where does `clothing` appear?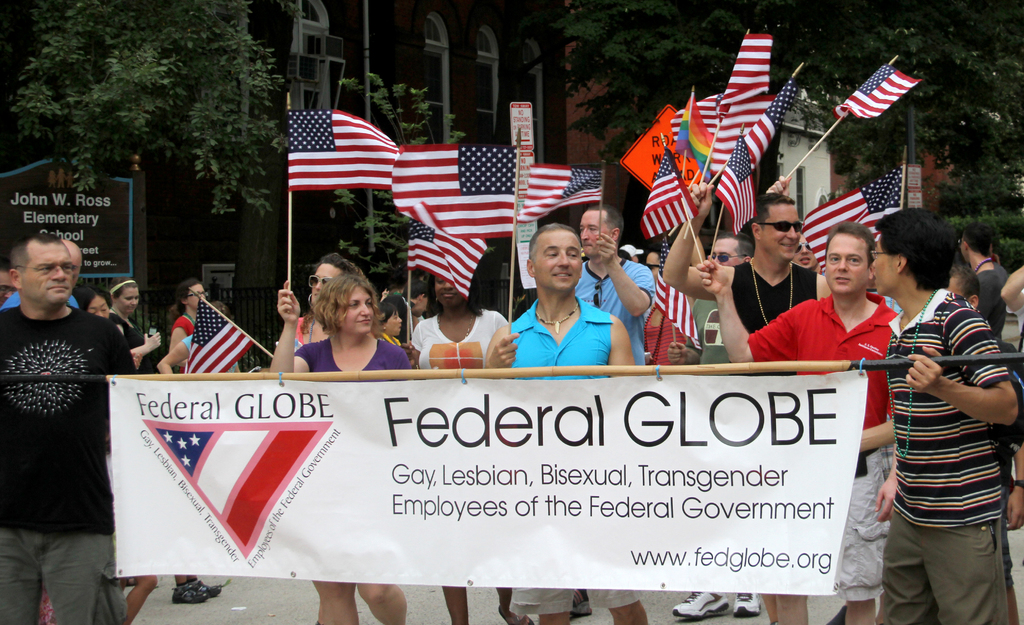
Appears at 409 304 514 375.
